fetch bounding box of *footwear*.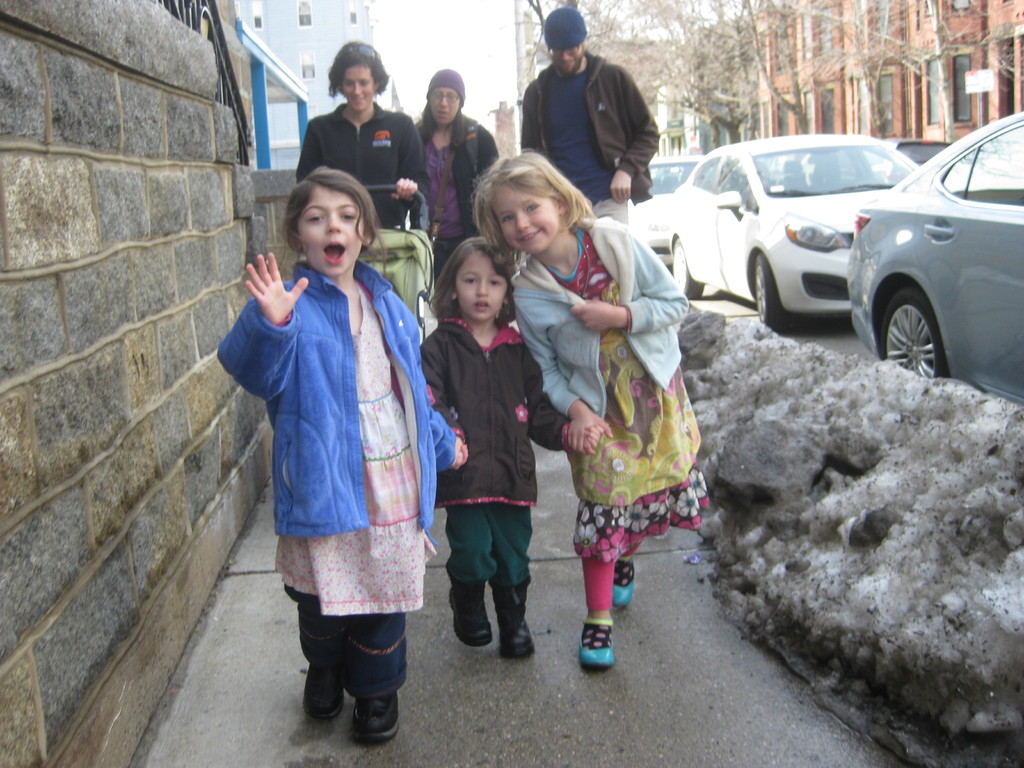
Bbox: [left=446, top=582, right=499, bottom=644].
